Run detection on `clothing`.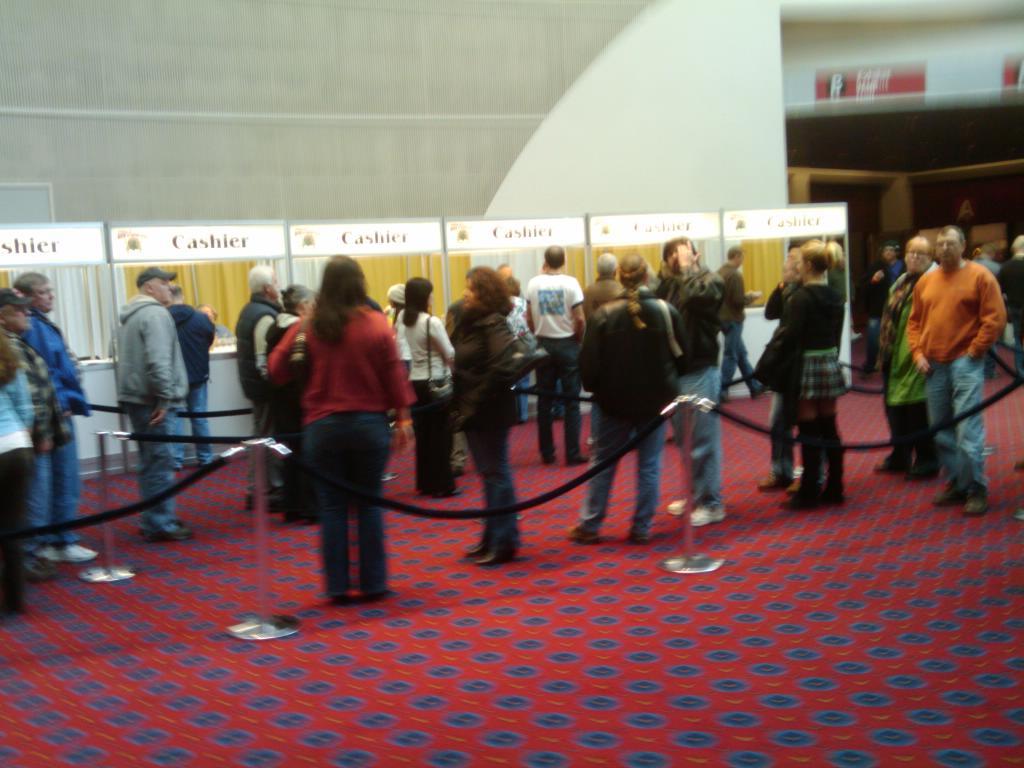
Result: bbox(899, 213, 1008, 491).
